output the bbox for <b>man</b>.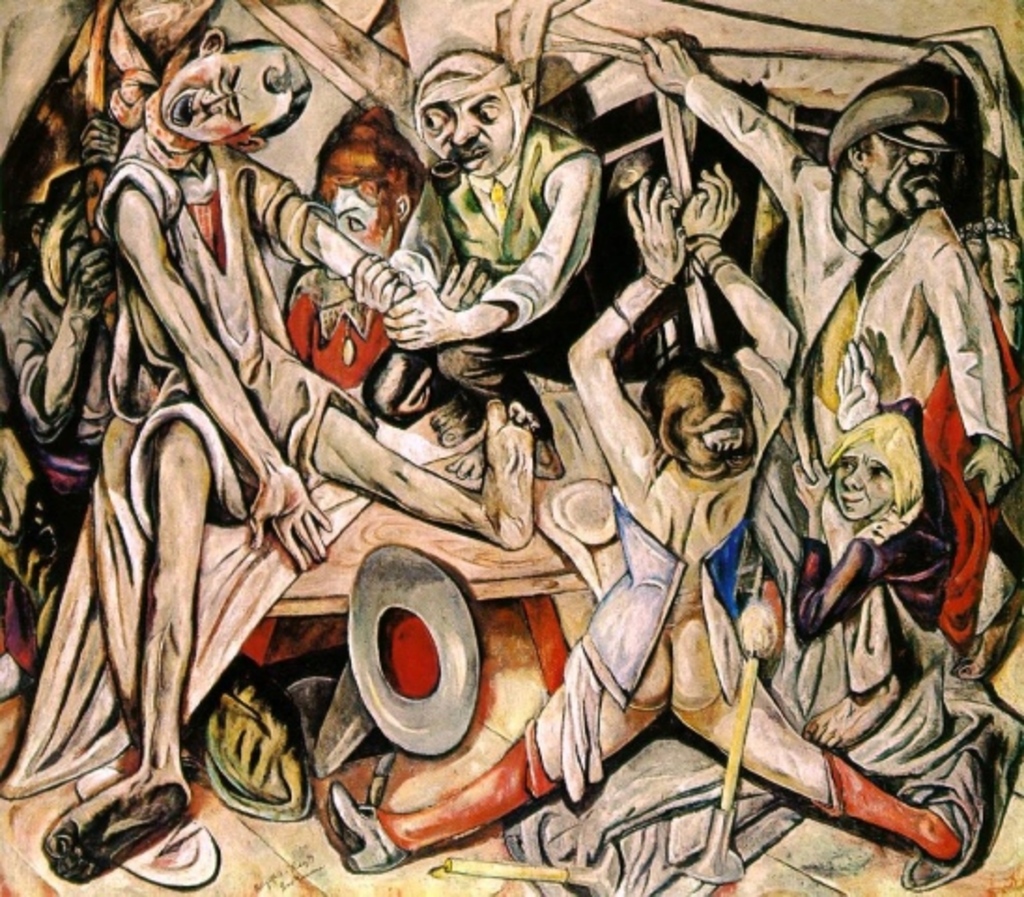
x1=376 y1=49 x2=626 y2=439.
